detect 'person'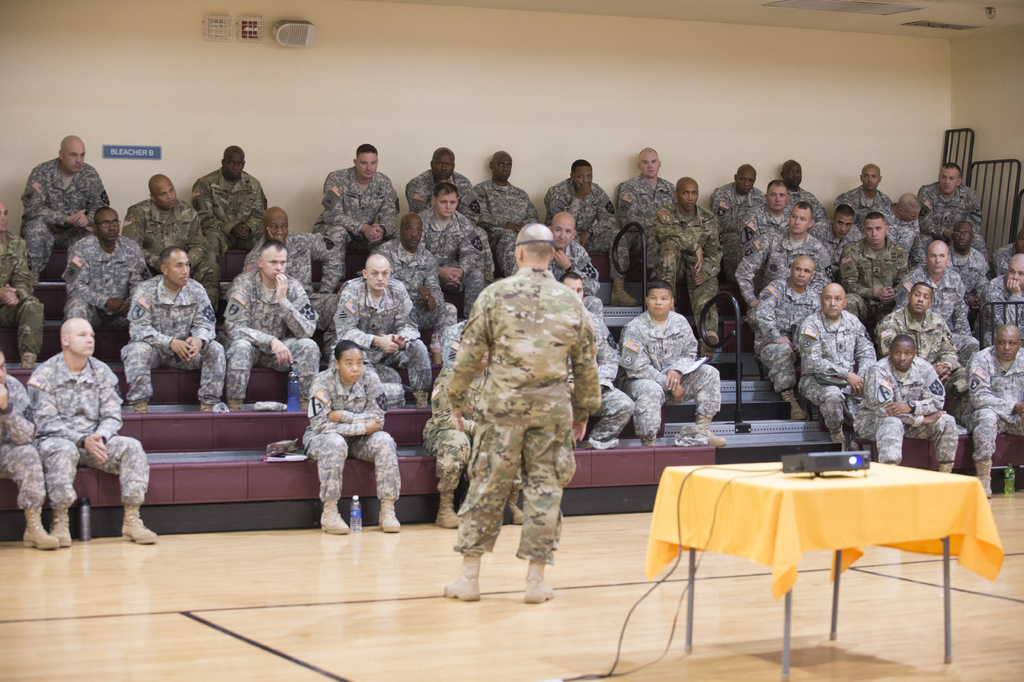
[left=419, top=183, right=499, bottom=320]
